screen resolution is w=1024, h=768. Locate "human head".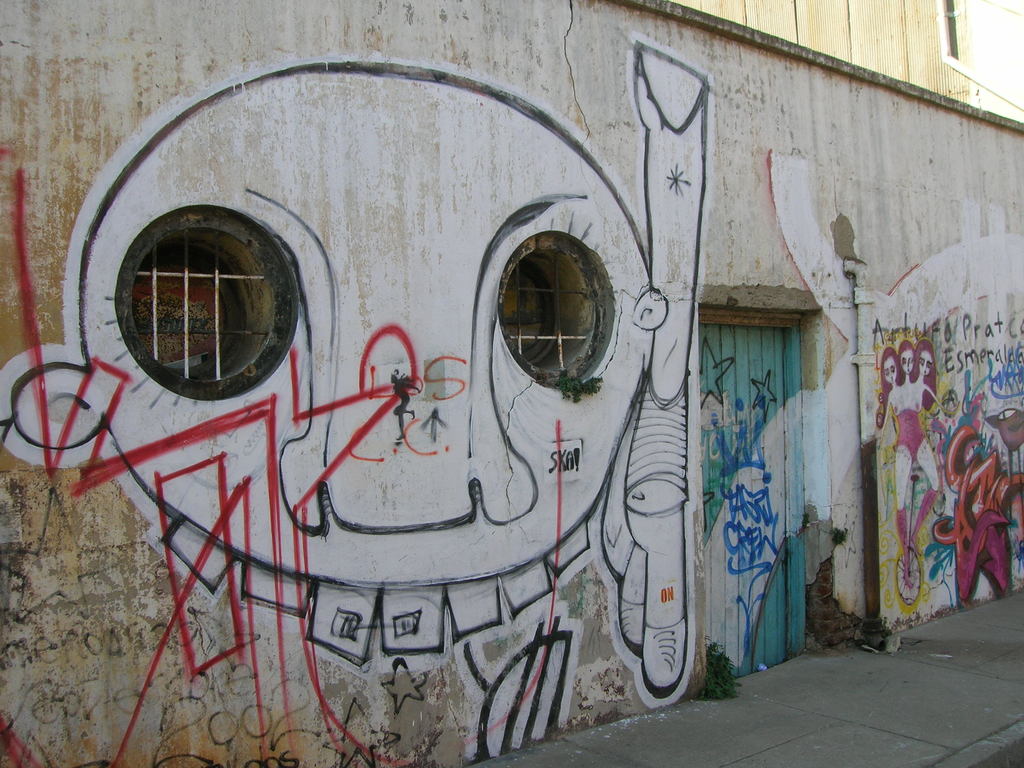
891:340:913:377.
